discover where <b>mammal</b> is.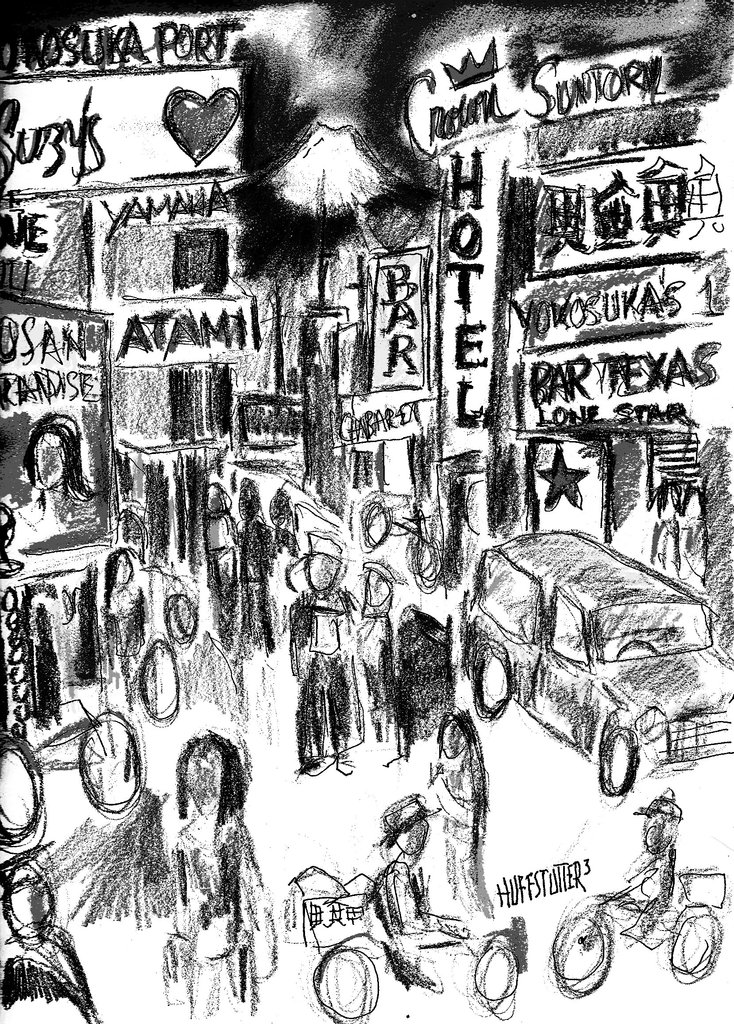
Discovered at l=230, t=470, r=294, b=668.
